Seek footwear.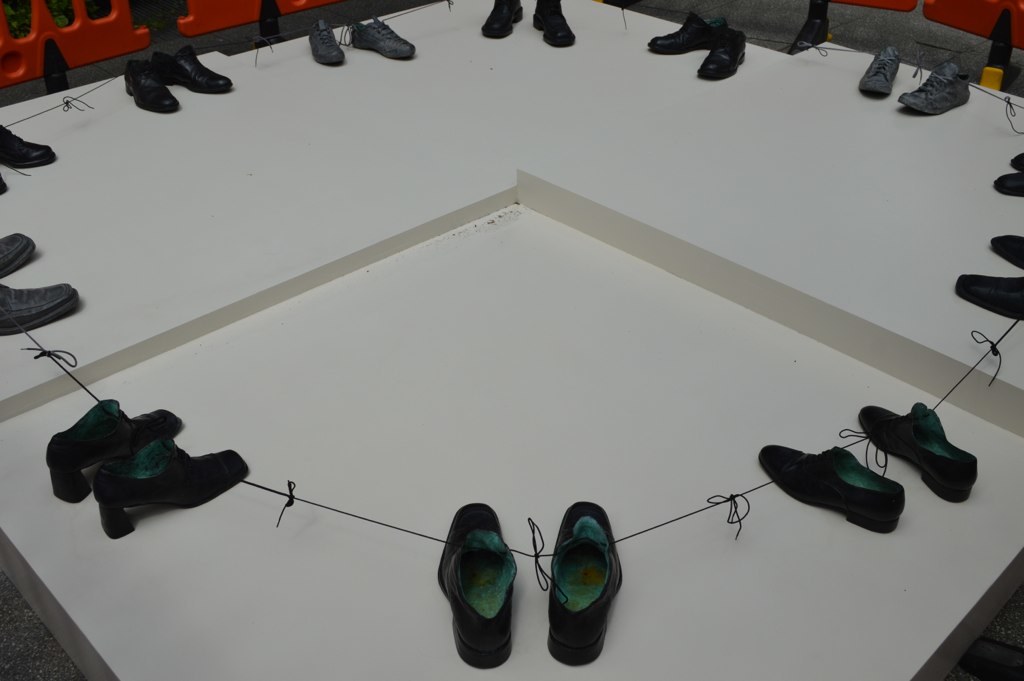
(left=0, top=129, right=57, bottom=177).
